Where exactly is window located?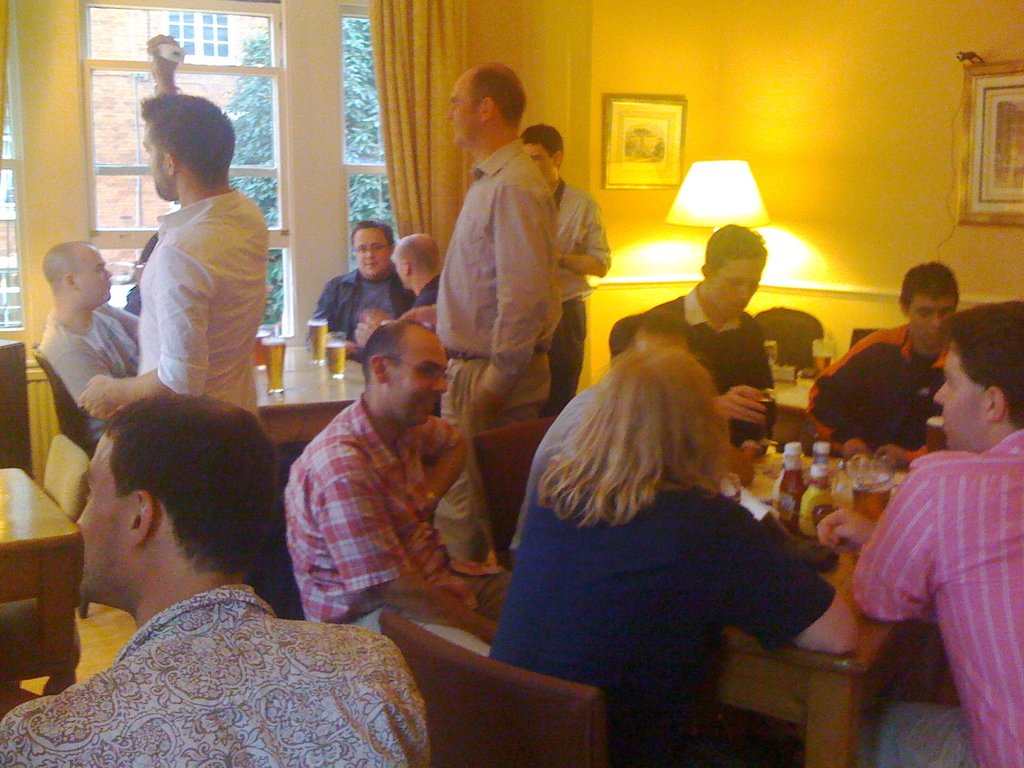
Its bounding box is x1=0, y1=61, x2=22, y2=331.
